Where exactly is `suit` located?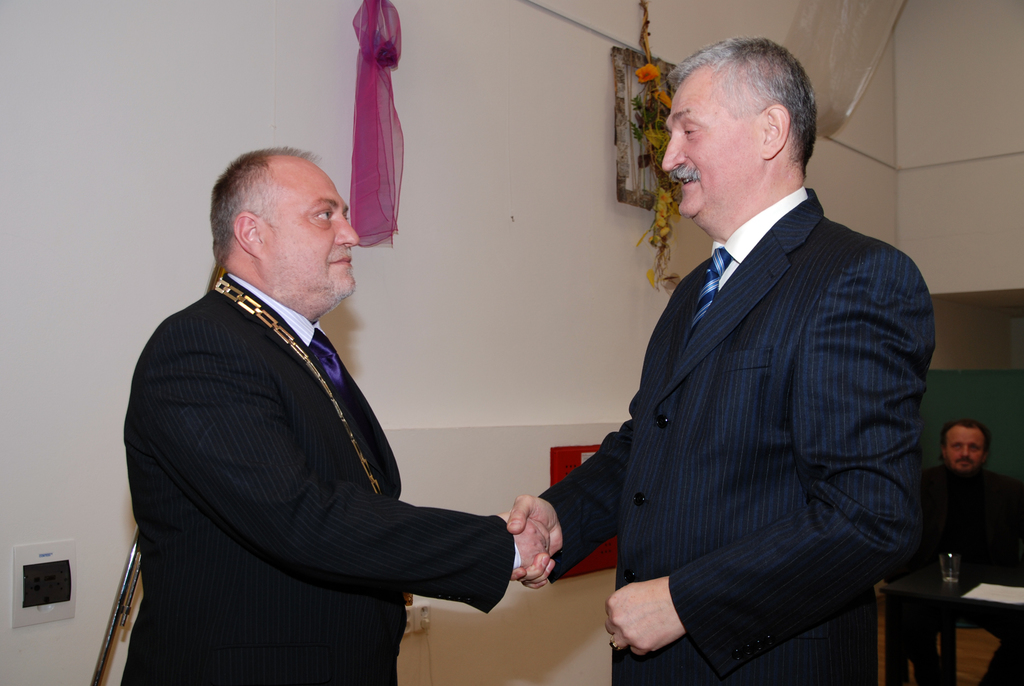
Its bounding box is 527:53:945:685.
